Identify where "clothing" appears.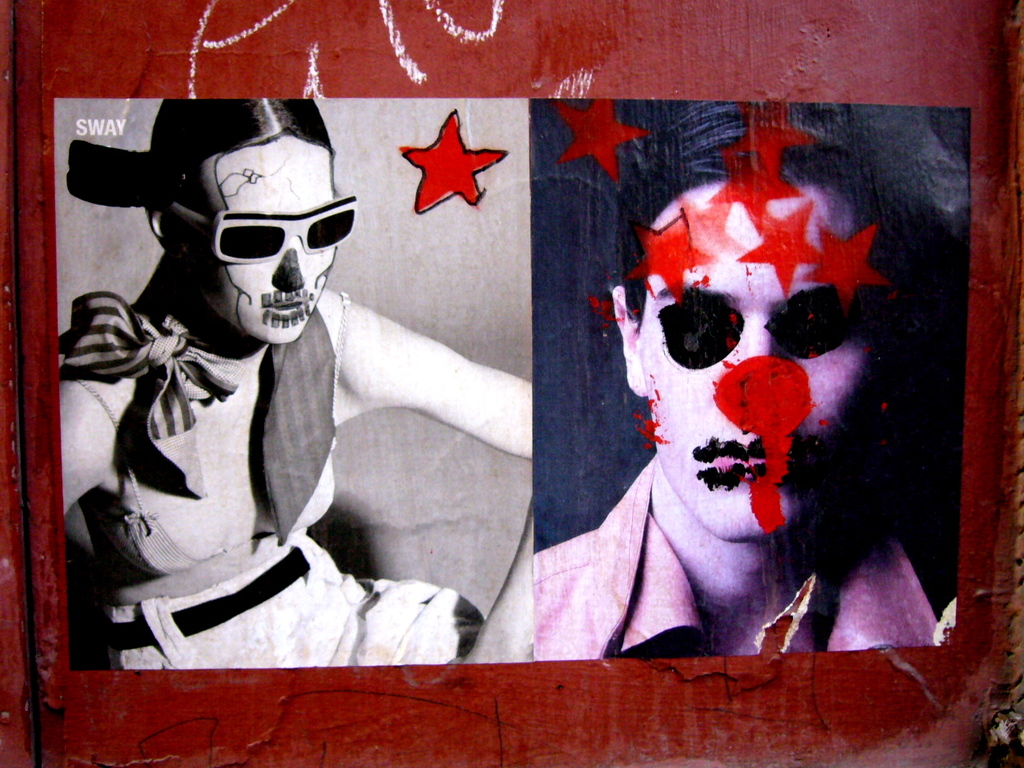
Appears at 60, 302, 490, 670.
